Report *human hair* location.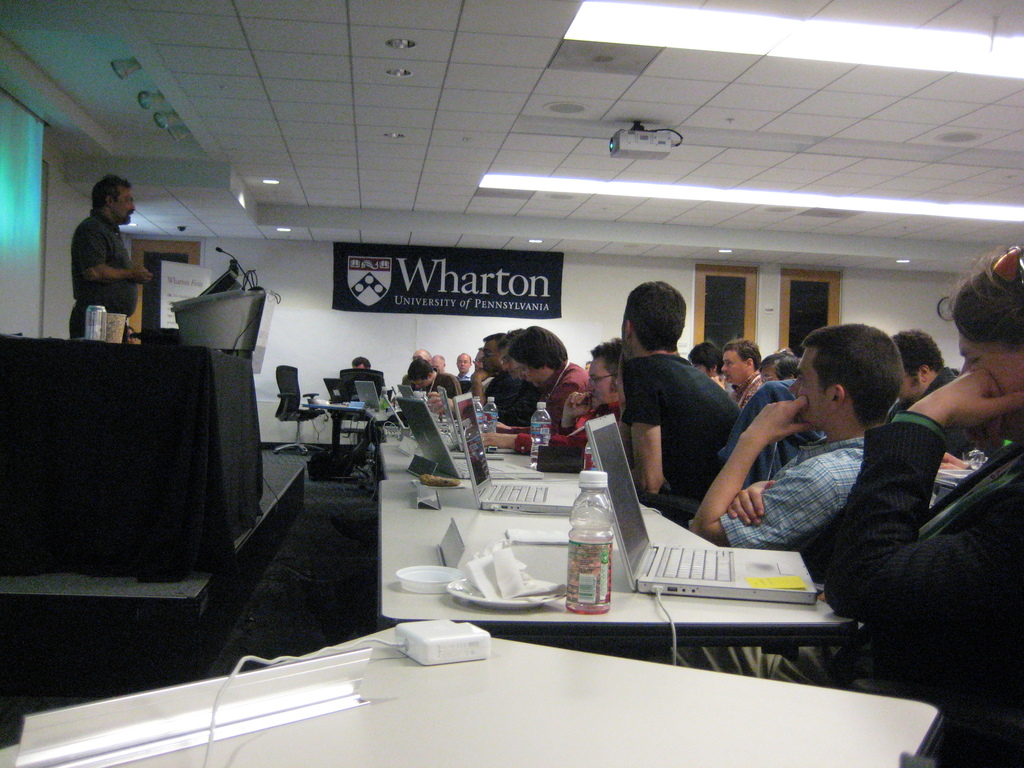
Report: bbox(621, 280, 686, 351).
